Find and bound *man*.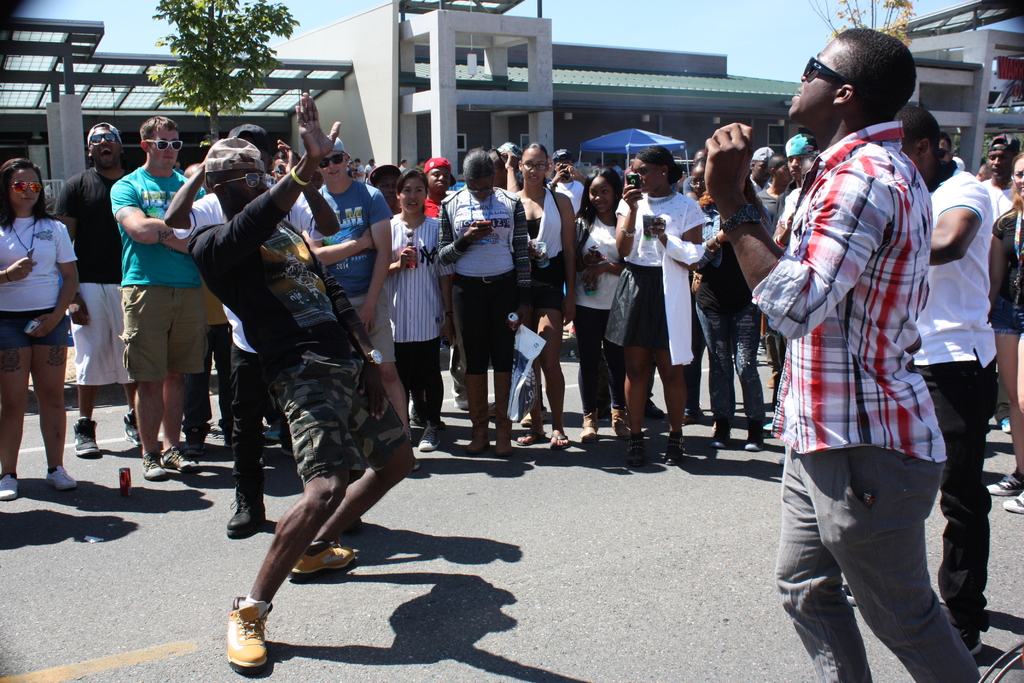
Bound: crop(699, 25, 1002, 682).
